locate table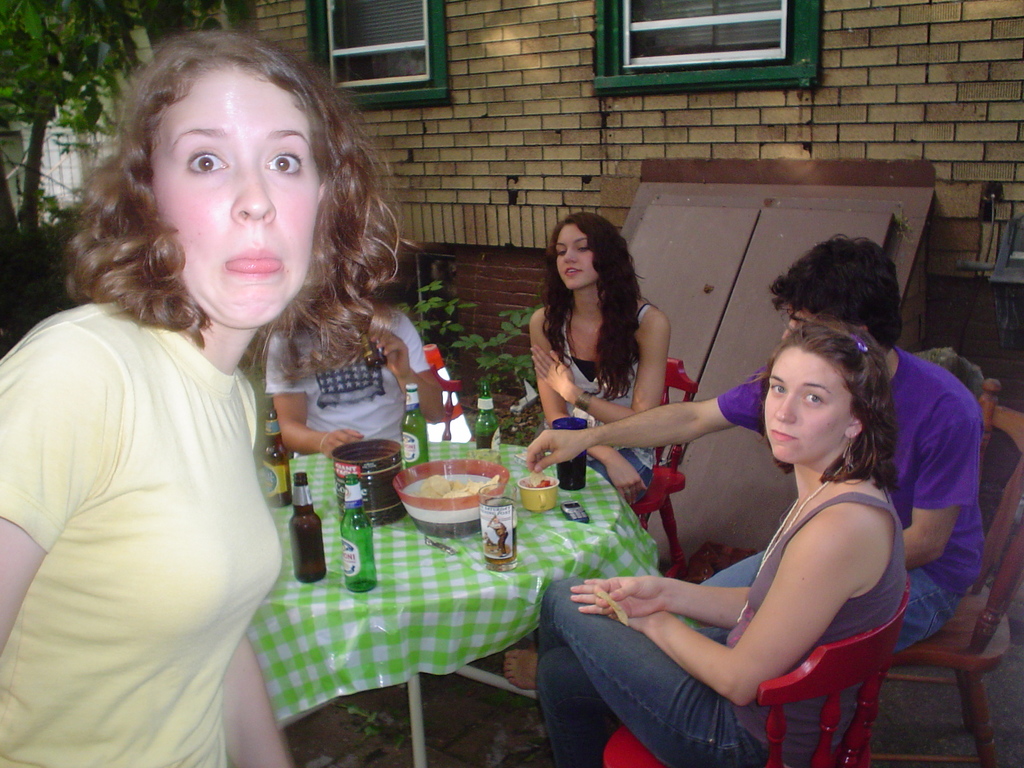
<region>173, 383, 637, 705</region>
